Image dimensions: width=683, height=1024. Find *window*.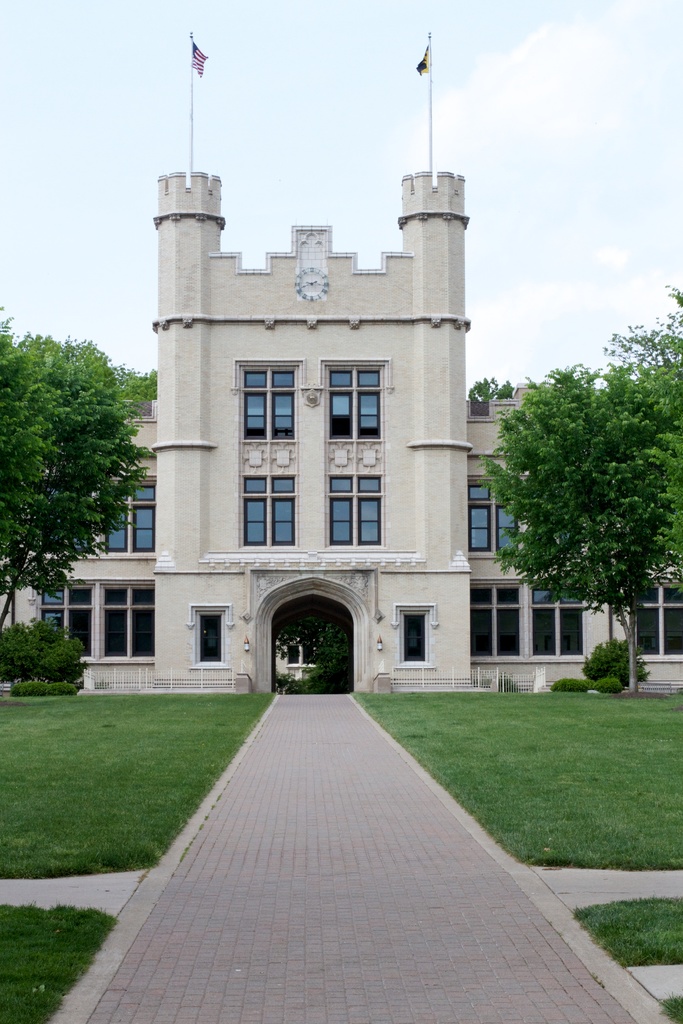
197,614,224,662.
